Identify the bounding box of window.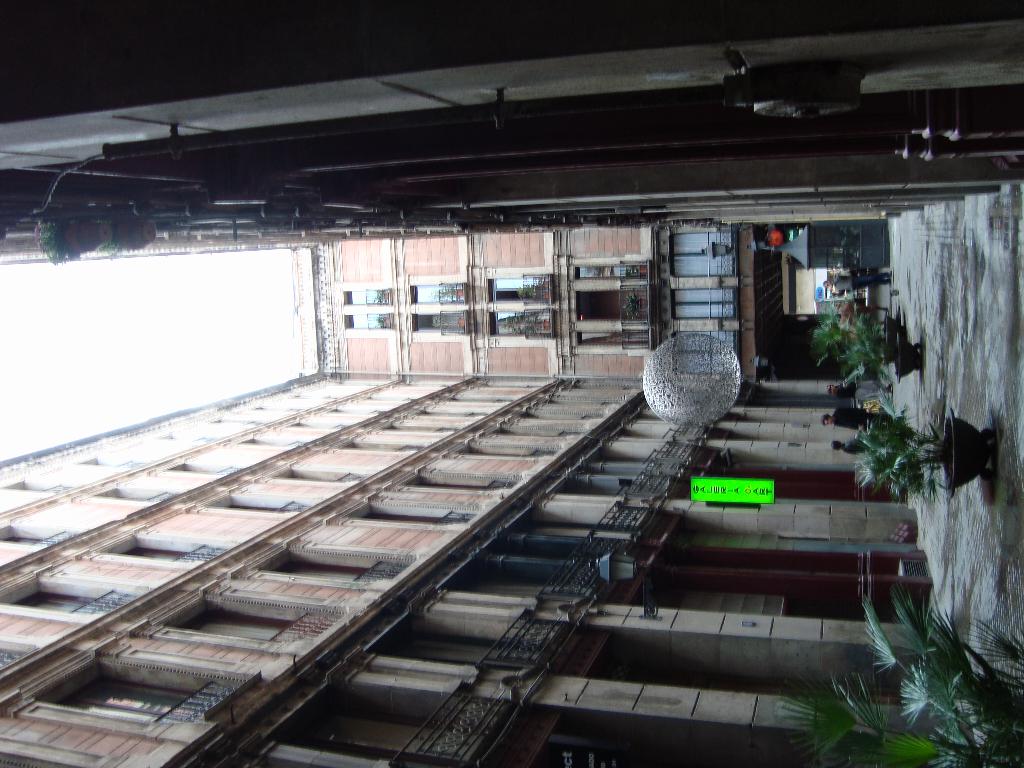
(left=412, top=278, right=464, bottom=308).
